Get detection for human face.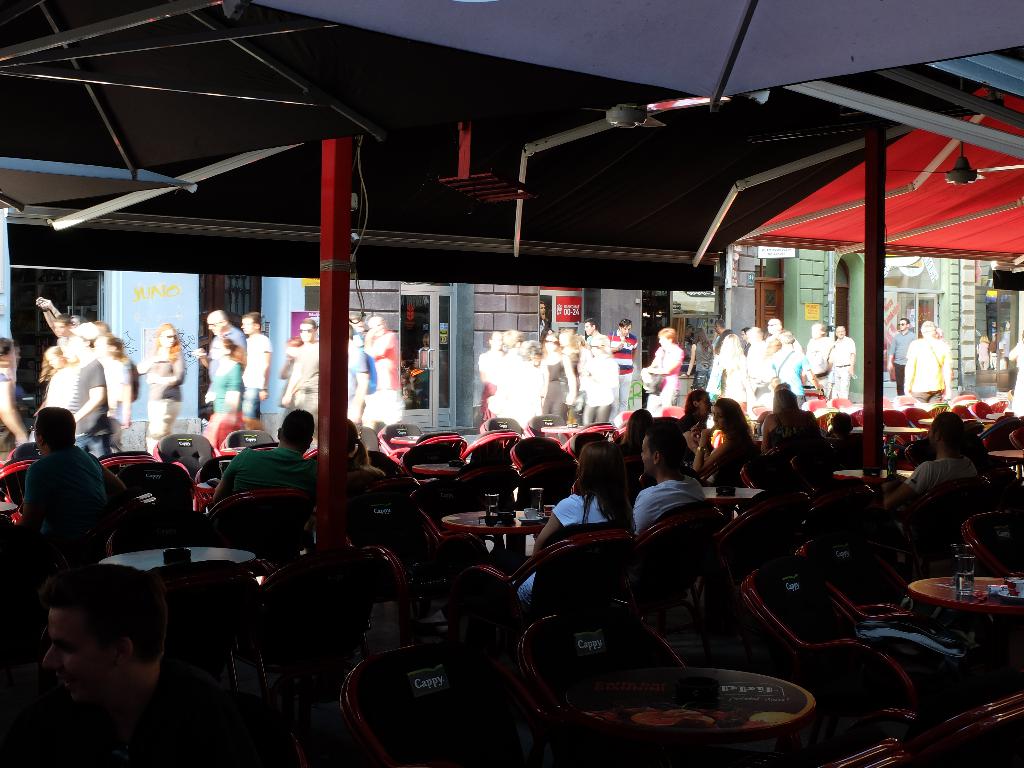
Detection: {"left": 578, "top": 317, "right": 590, "bottom": 333}.
